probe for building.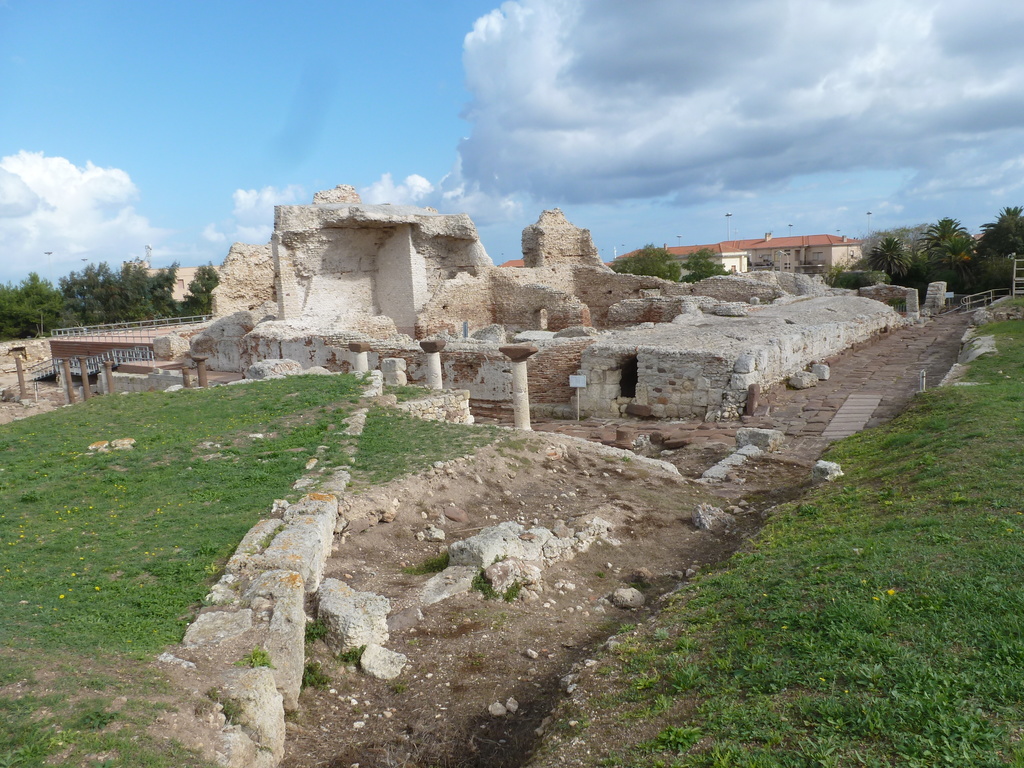
Probe result: x1=495 y1=253 x2=527 y2=269.
